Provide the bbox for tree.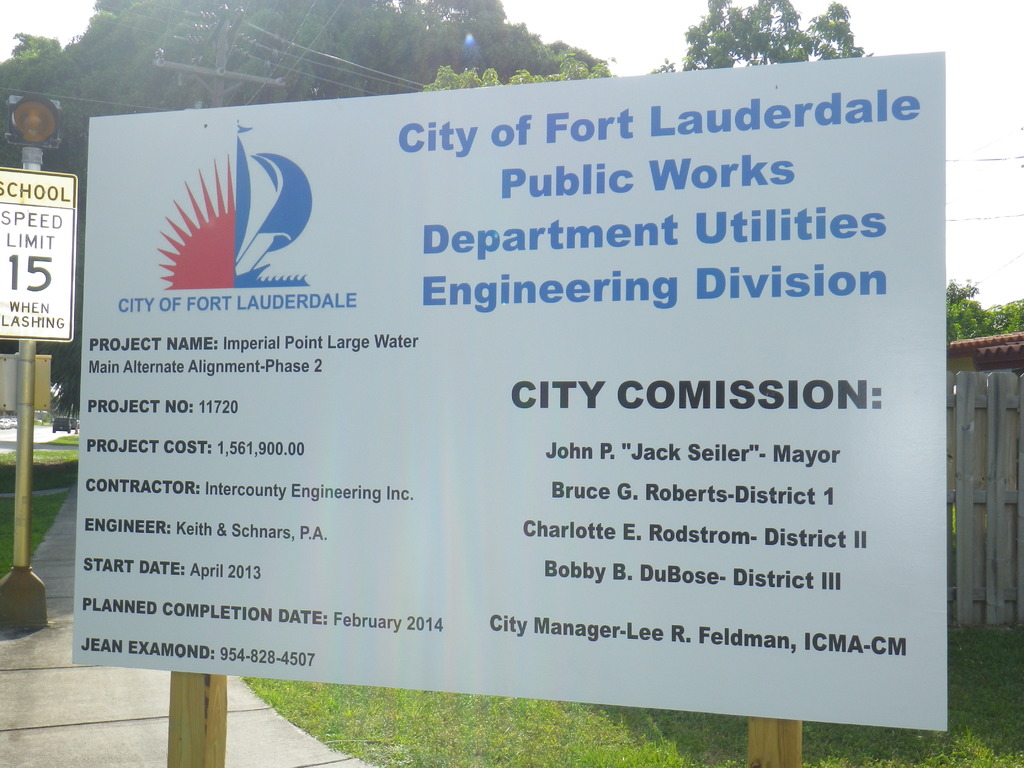
rect(0, 0, 616, 421).
